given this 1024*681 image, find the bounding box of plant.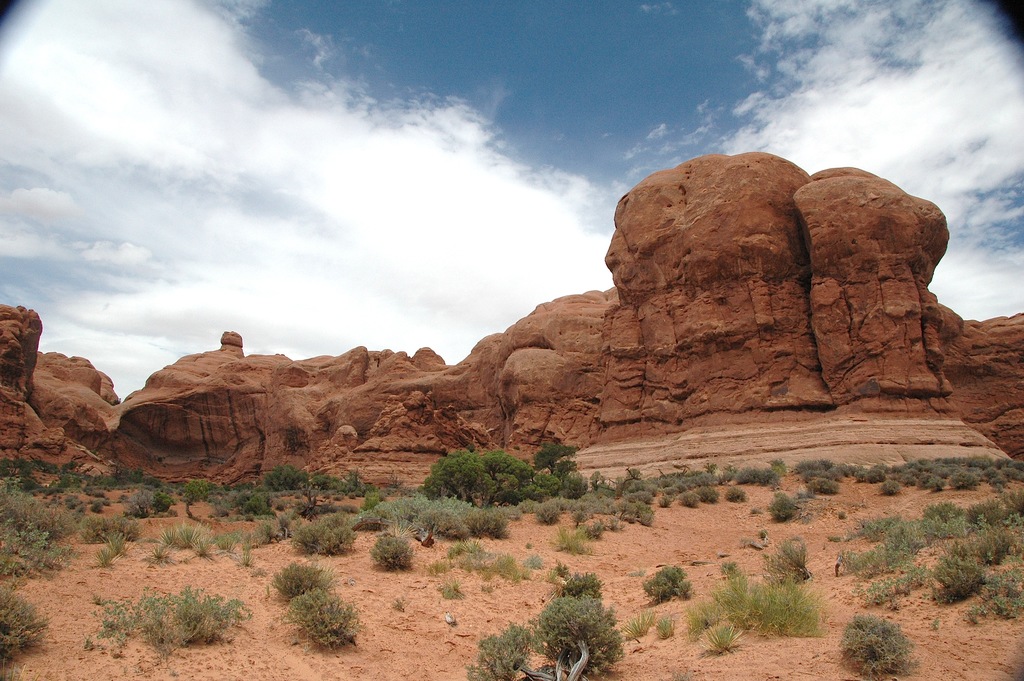
region(466, 621, 617, 677).
